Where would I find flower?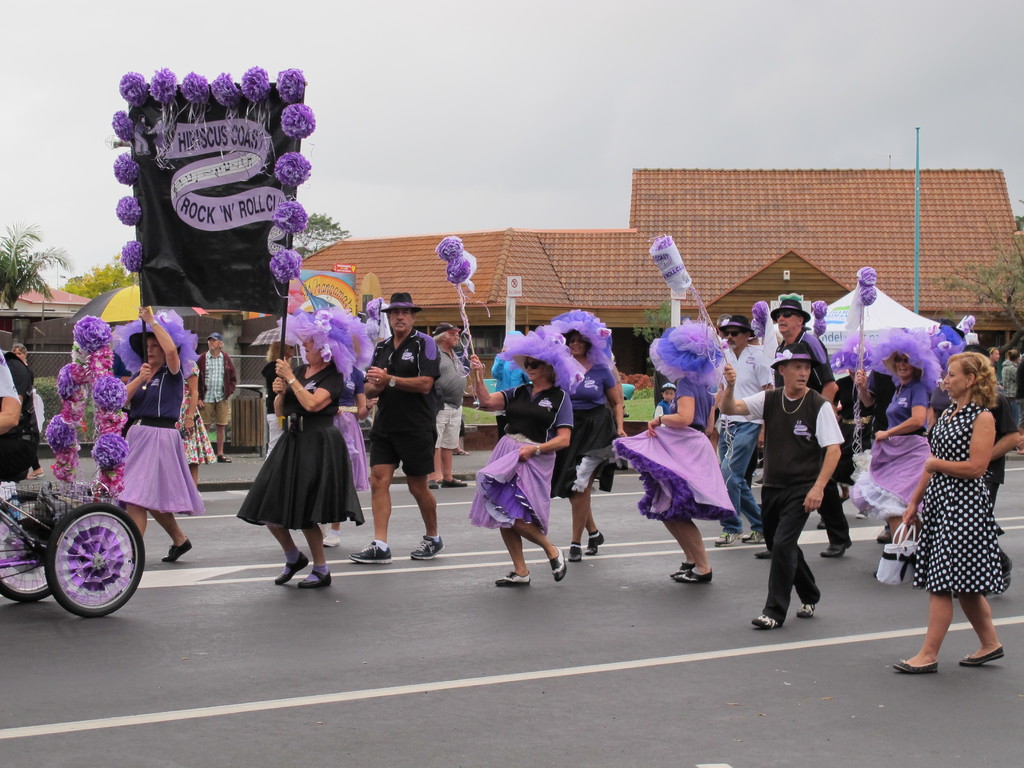
At box=[115, 189, 143, 228].
